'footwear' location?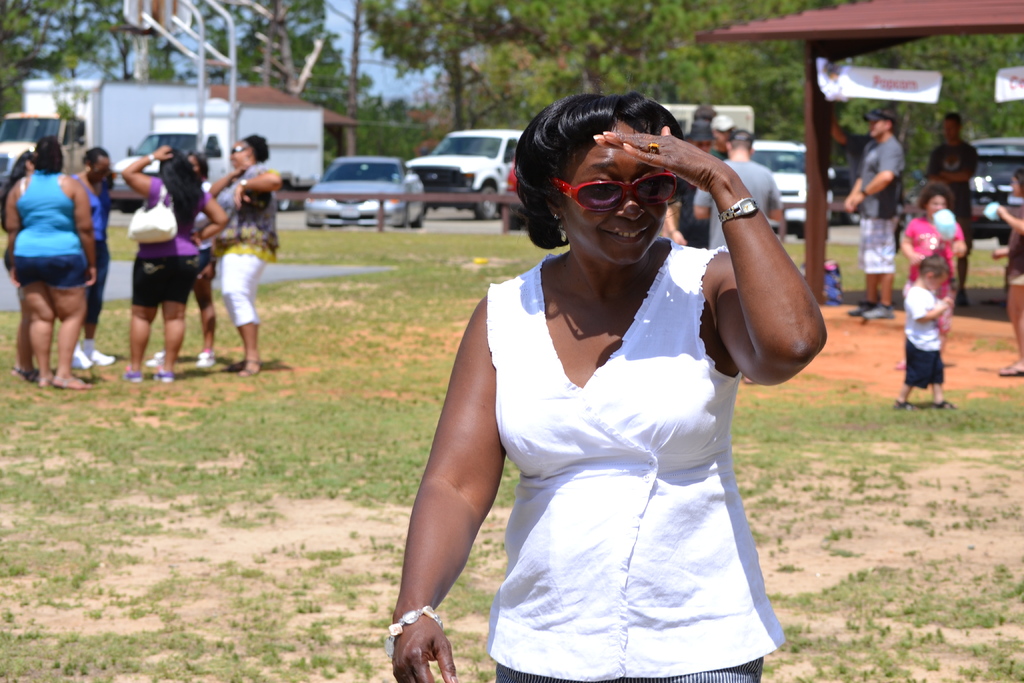
l=998, t=365, r=1023, b=375
